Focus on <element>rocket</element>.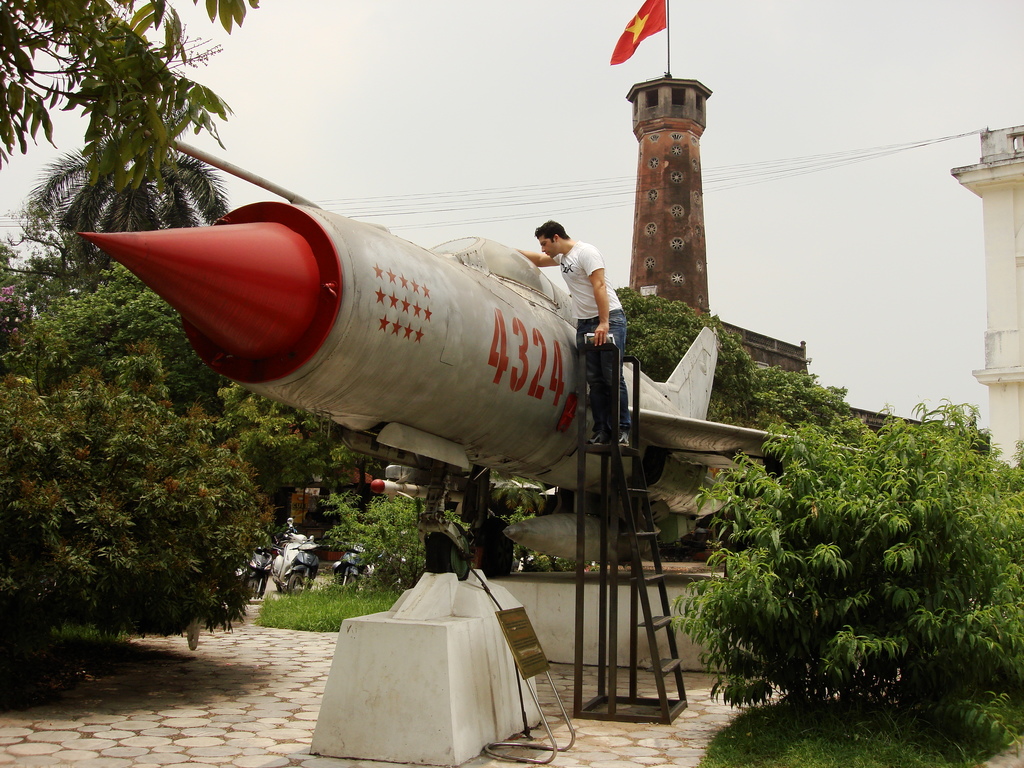
Focused at Rect(14, 164, 794, 621).
